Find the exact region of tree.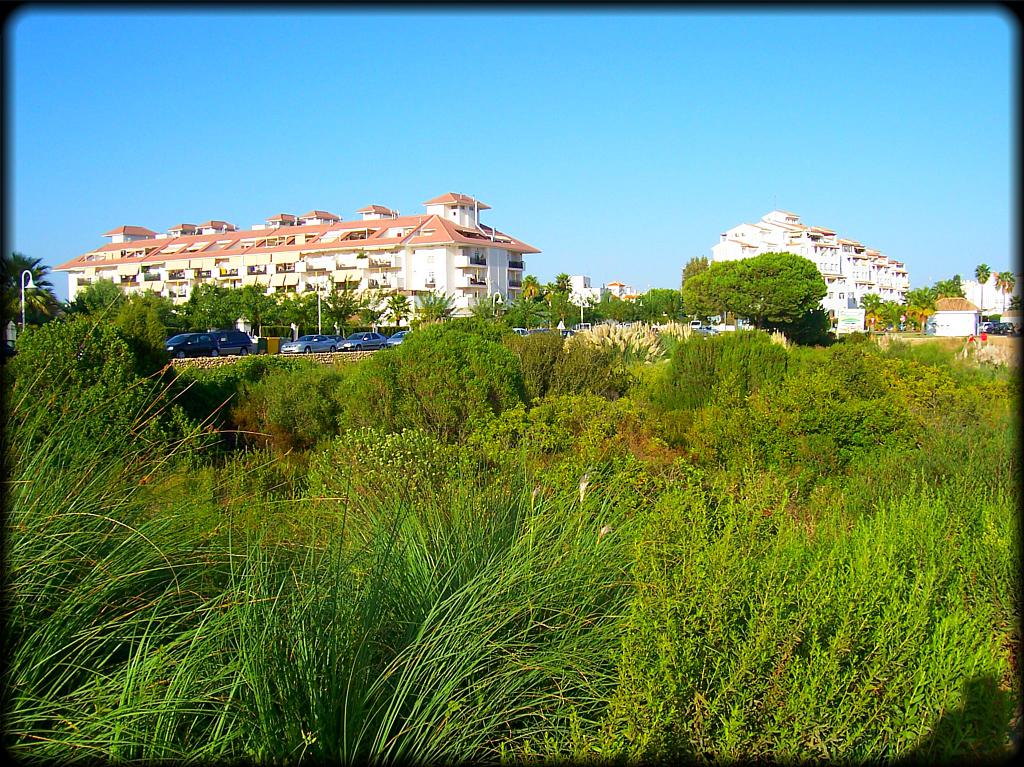
Exact region: locate(75, 279, 136, 318).
